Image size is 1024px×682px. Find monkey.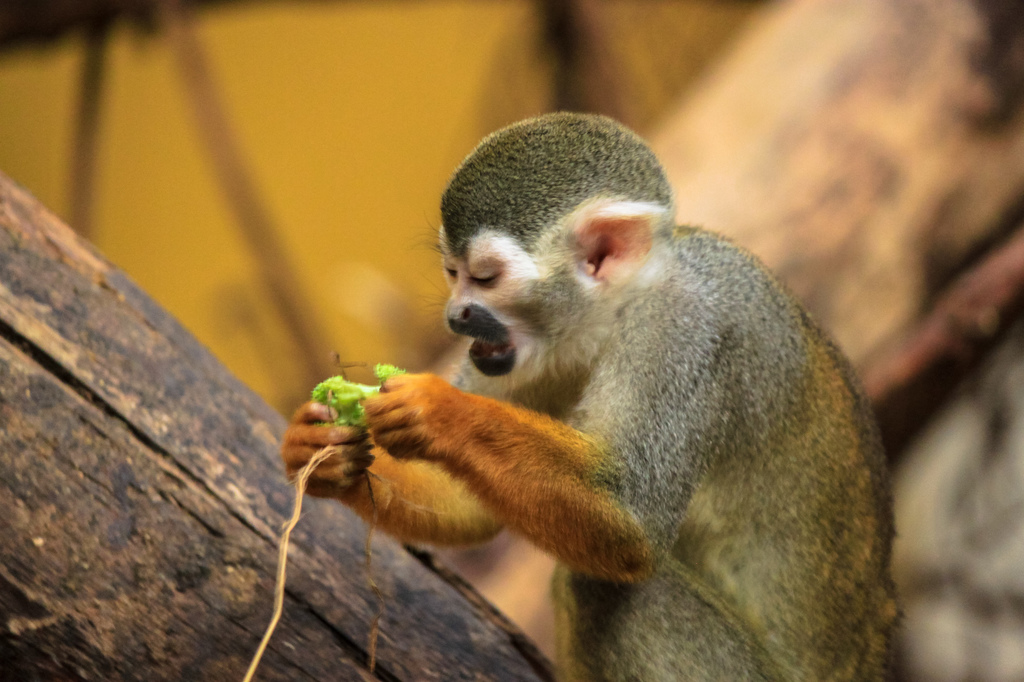
select_region(281, 109, 904, 681).
